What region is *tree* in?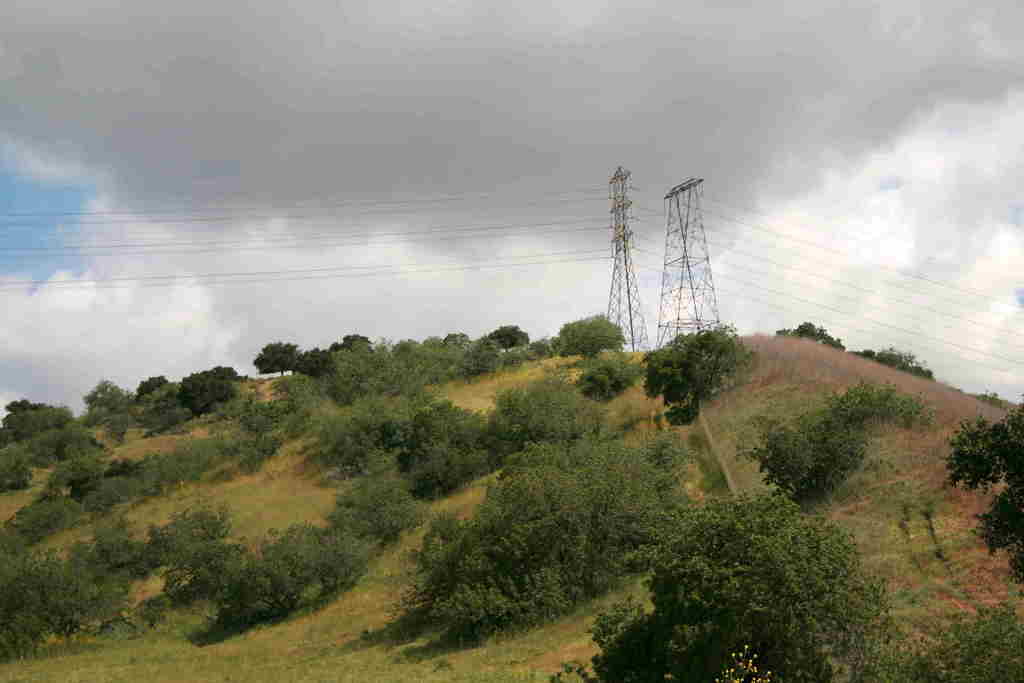
bbox=(137, 363, 241, 418).
